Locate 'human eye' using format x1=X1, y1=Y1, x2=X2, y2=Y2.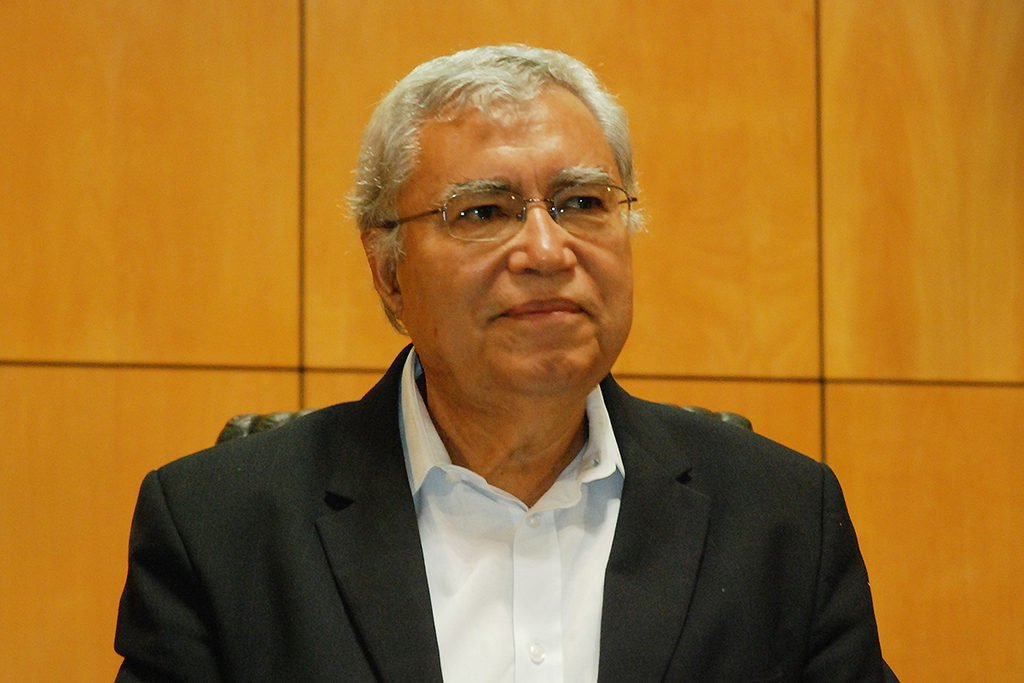
x1=556, y1=189, x2=614, y2=220.
